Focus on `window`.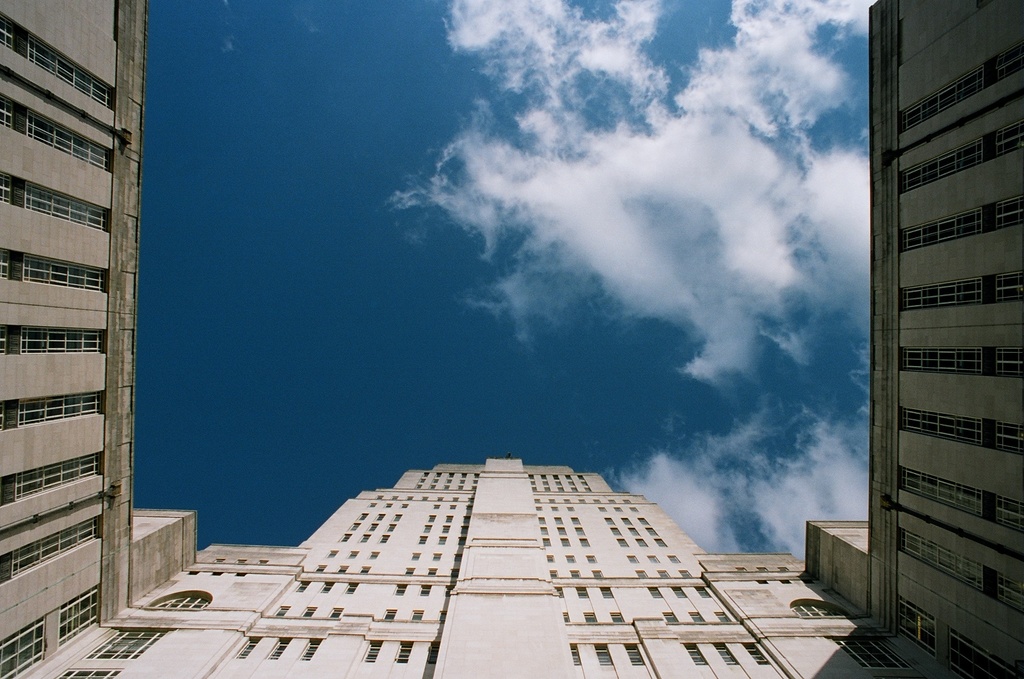
Focused at box=[594, 645, 613, 666].
